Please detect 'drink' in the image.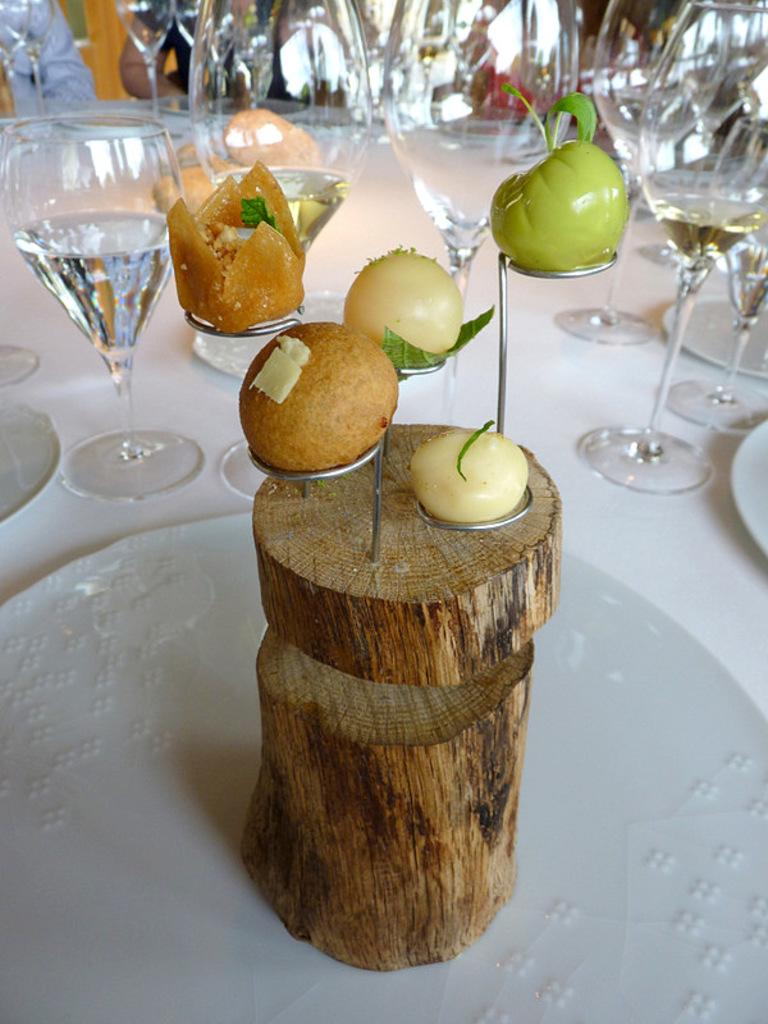
<region>591, 86, 696, 154</region>.
